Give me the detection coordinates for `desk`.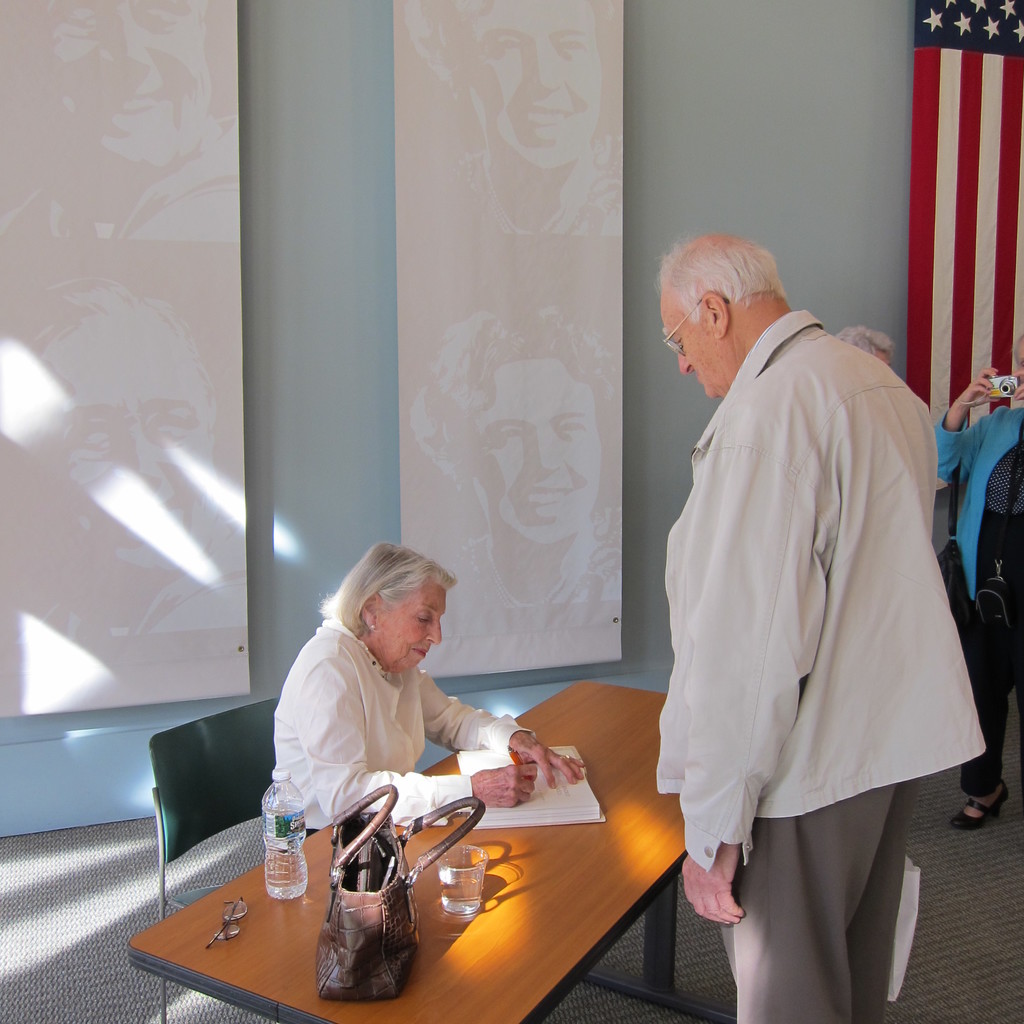
[167,739,696,1018].
